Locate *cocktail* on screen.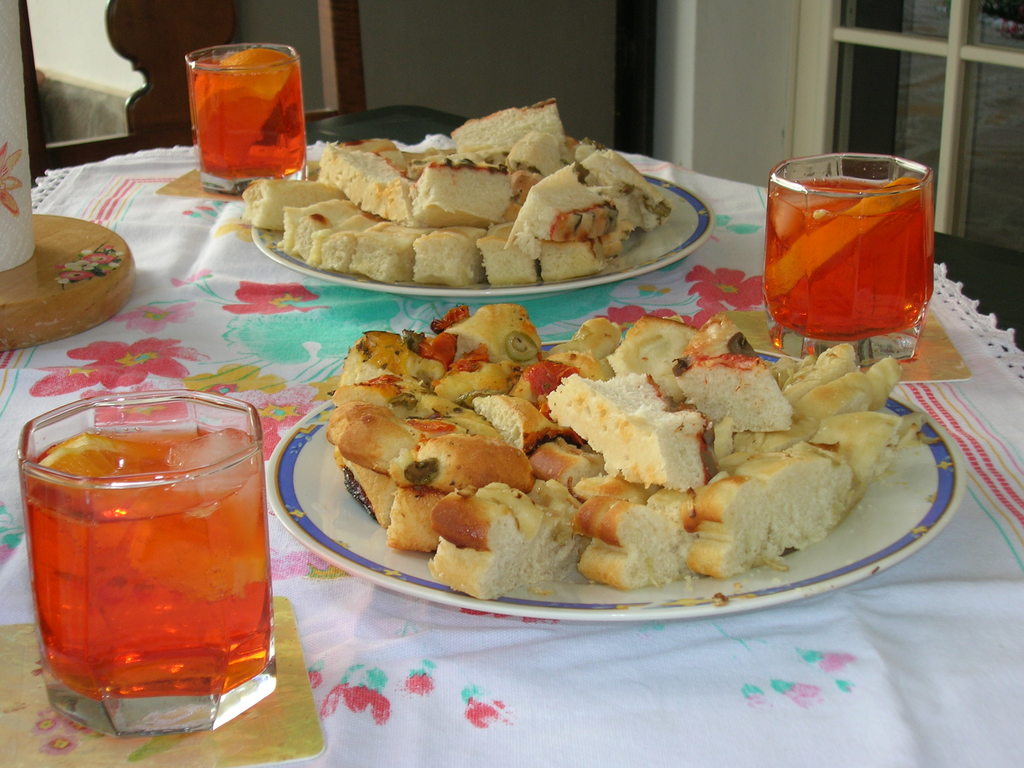
On screen at <box>762,150,938,373</box>.
